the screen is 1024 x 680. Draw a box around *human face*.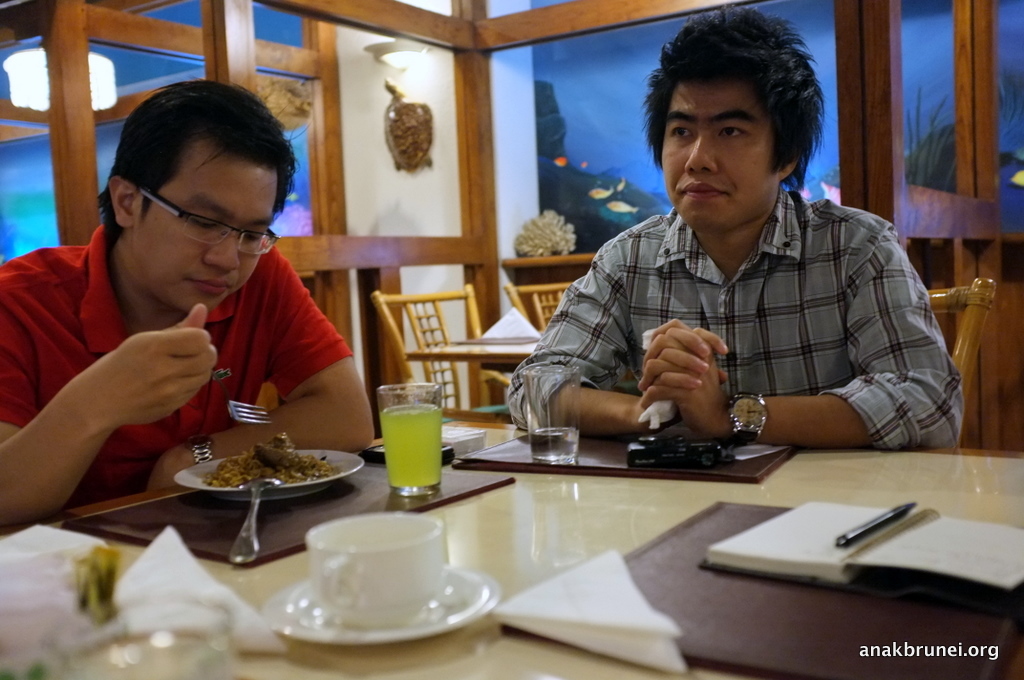
left=131, top=143, right=280, bottom=309.
